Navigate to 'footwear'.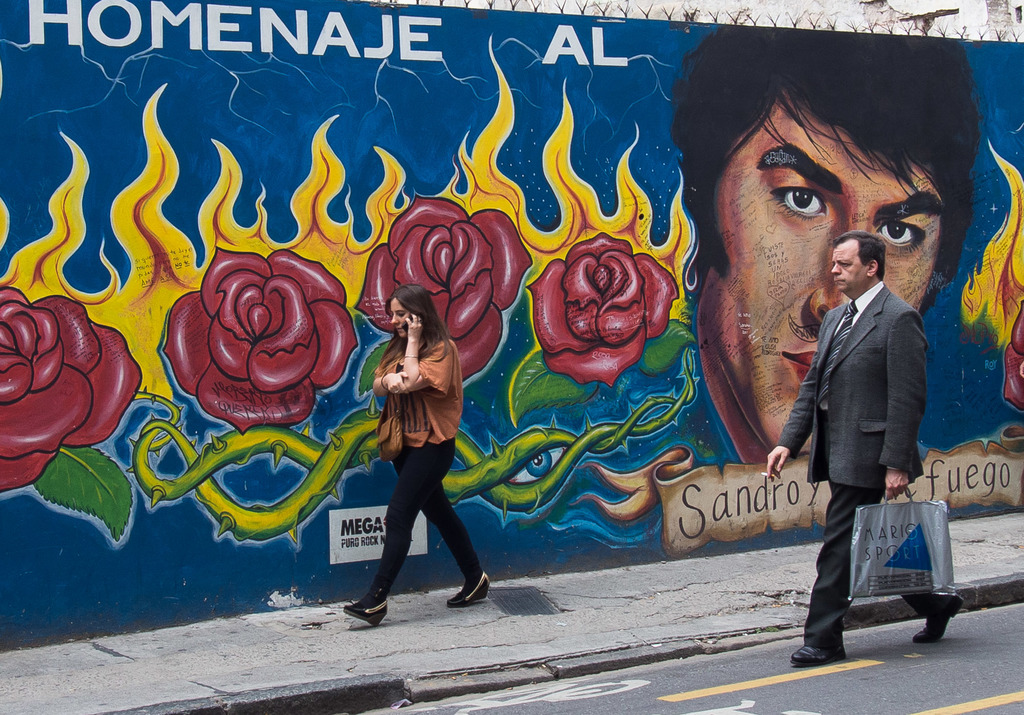
Navigation target: detection(791, 646, 845, 666).
